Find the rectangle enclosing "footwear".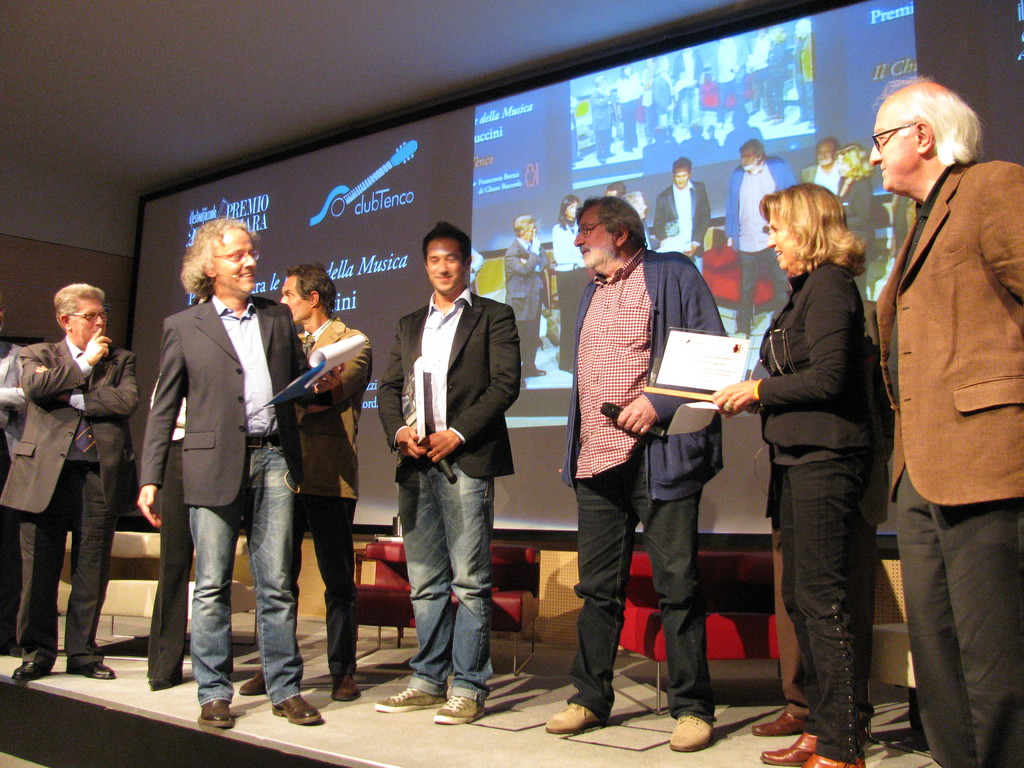
[left=668, top=714, right=714, bottom=749].
